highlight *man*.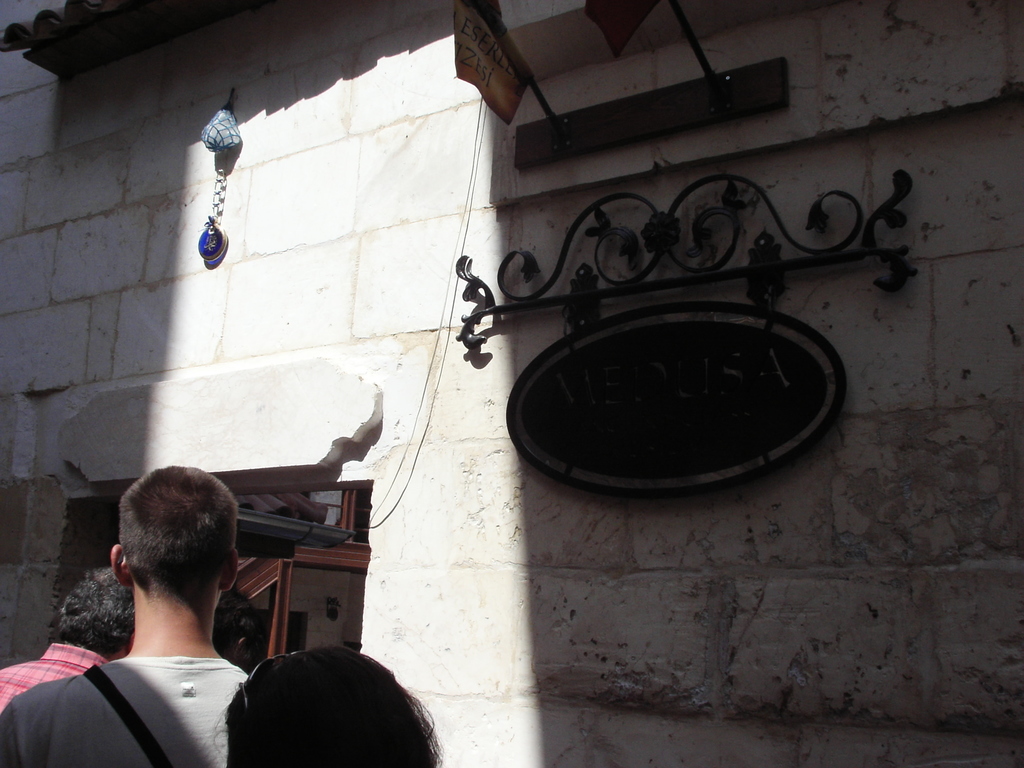
Highlighted region: [x1=0, y1=569, x2=134, y2=721].
